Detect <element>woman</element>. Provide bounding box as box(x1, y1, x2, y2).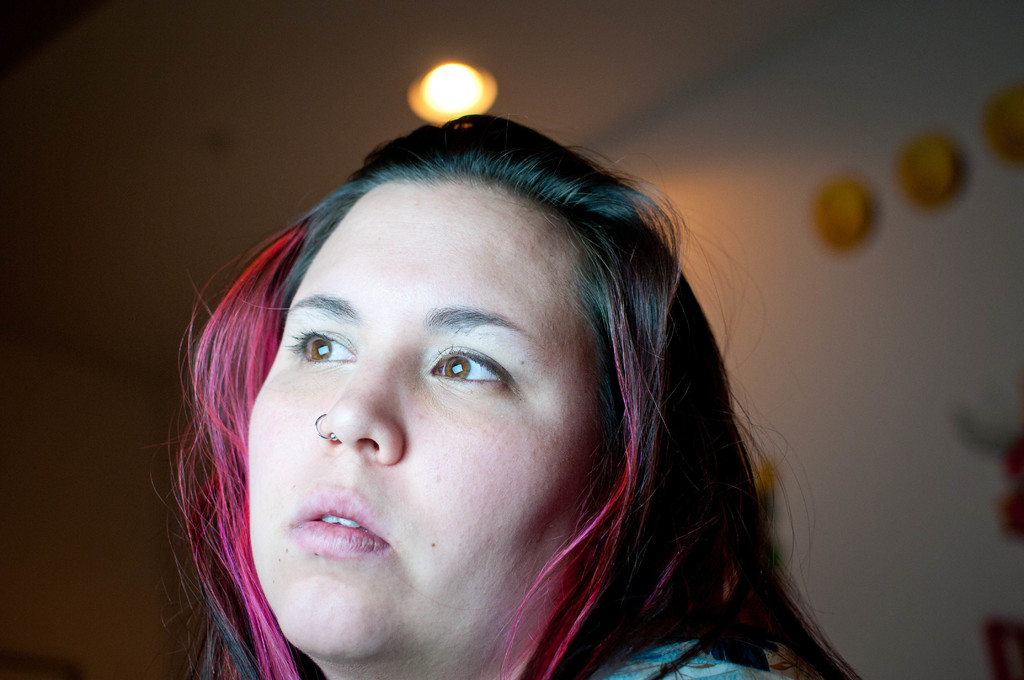
box(141, 113, 859, 679).
